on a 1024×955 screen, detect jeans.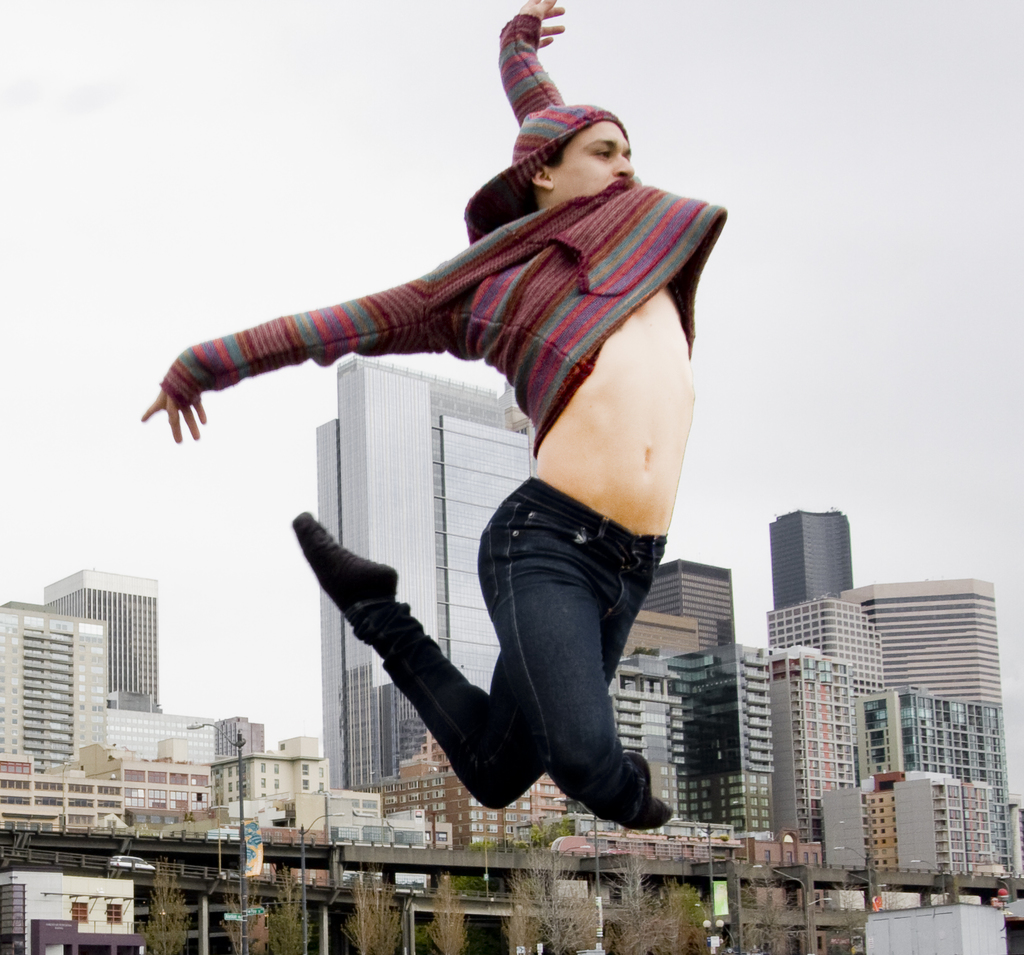
[343,518,674,832].
